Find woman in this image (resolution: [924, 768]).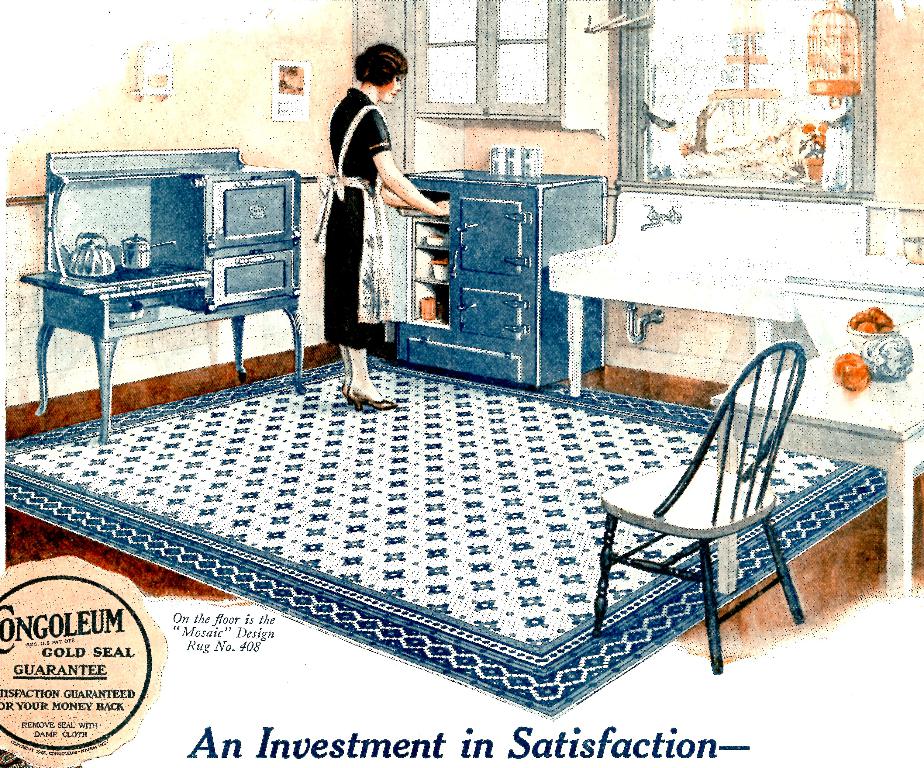
box=[286, 53, 424, 431].
